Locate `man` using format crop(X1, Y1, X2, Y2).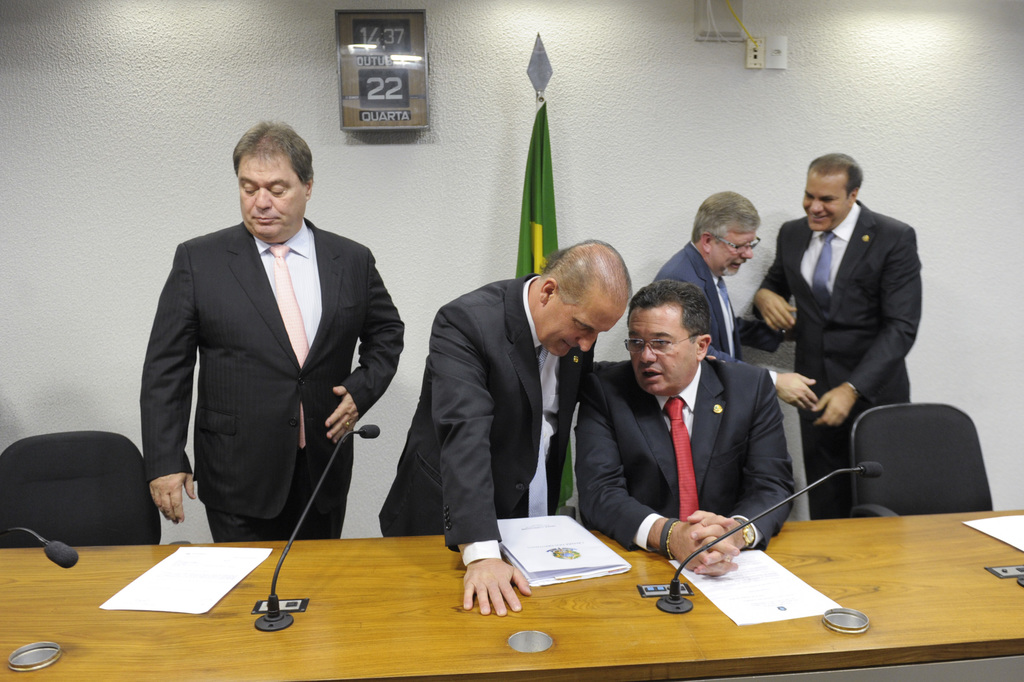
crop(736, 153, 921, 517).
